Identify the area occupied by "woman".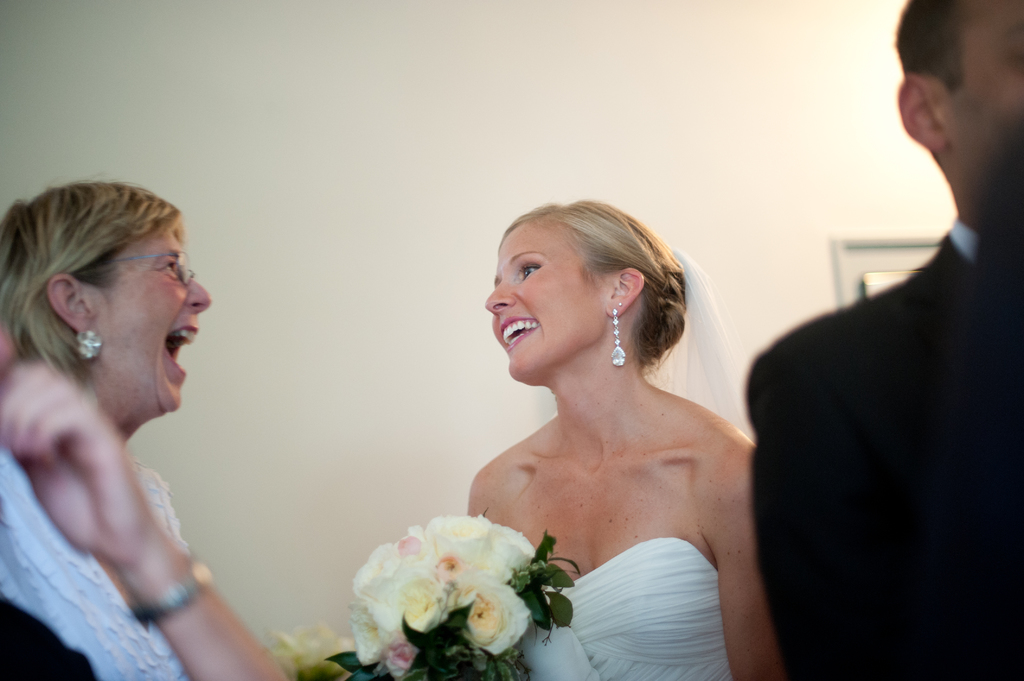
Area: (x1=402, y1=180, x2=795, y2=680).
